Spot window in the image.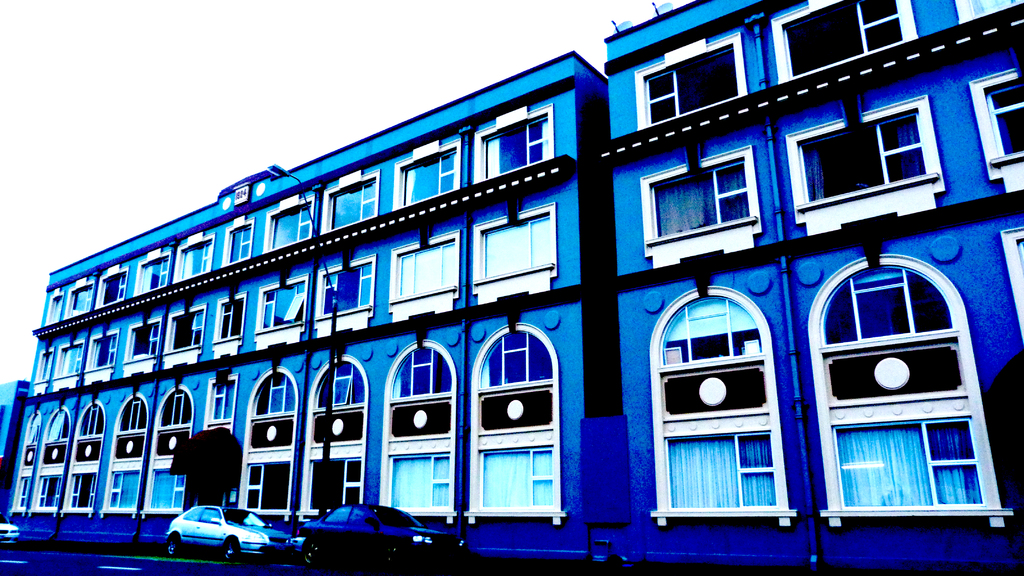
window found at BBox(319, 167, 375, 232).
